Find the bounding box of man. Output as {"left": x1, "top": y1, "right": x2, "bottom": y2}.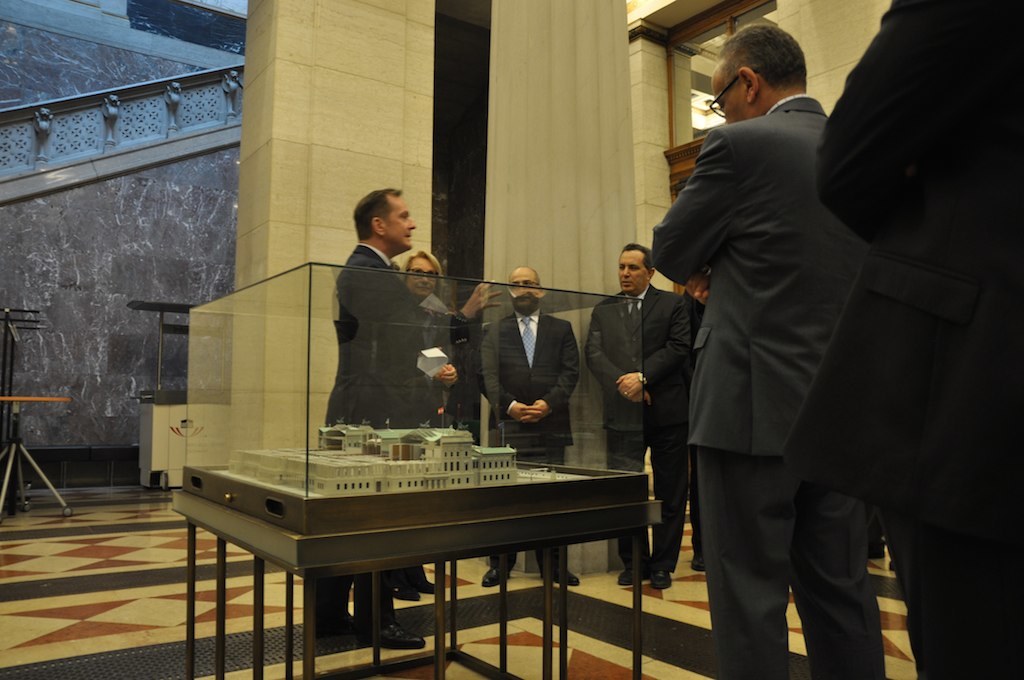
{"left": 585, "top": 244, "right": 693, "bottom": 586}.
